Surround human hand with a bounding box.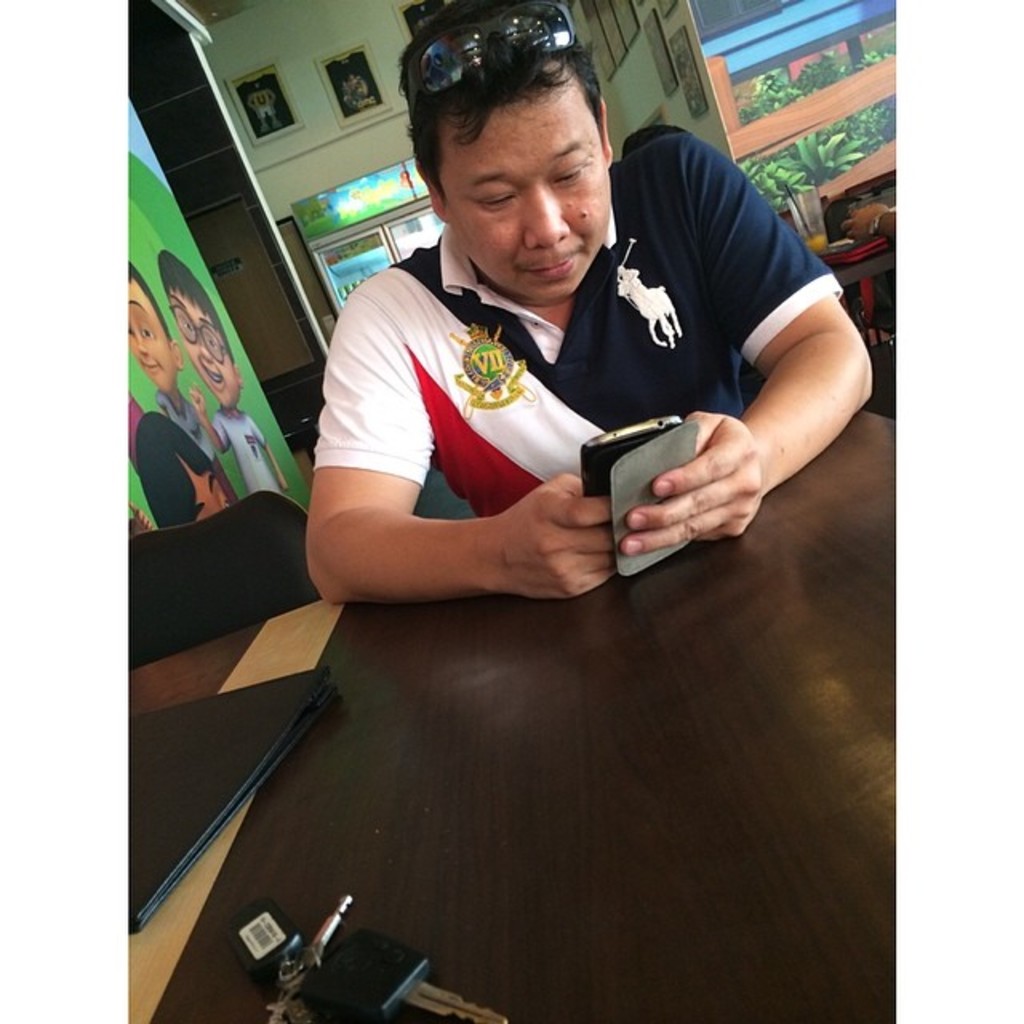
[186,382,208,414].
